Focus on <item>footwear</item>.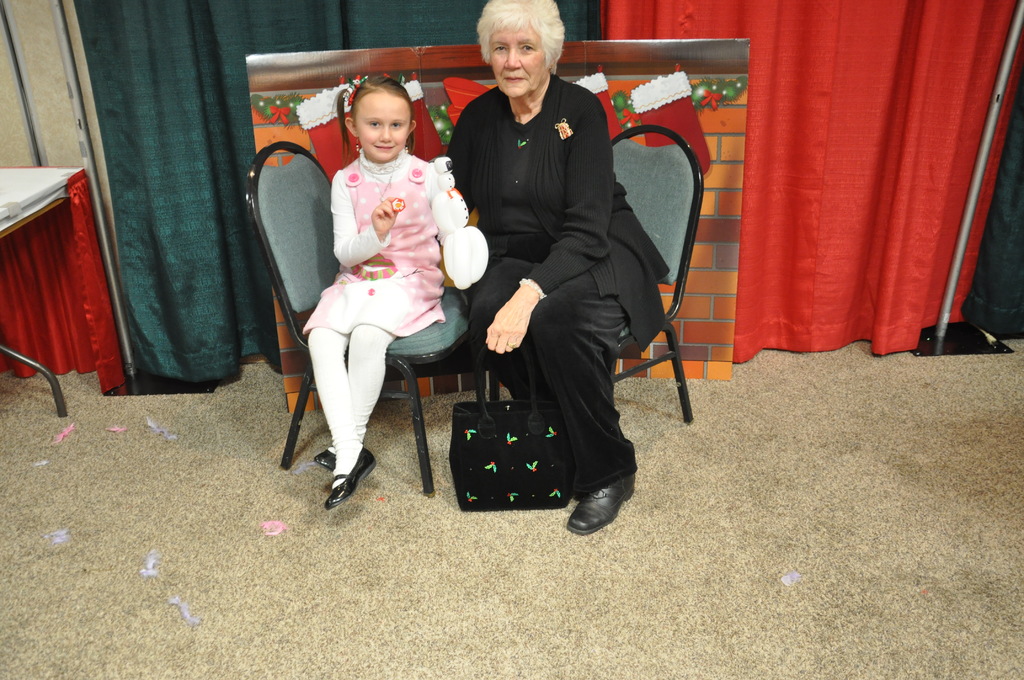
Focused at bbox=[312, 439, 342, 471].
